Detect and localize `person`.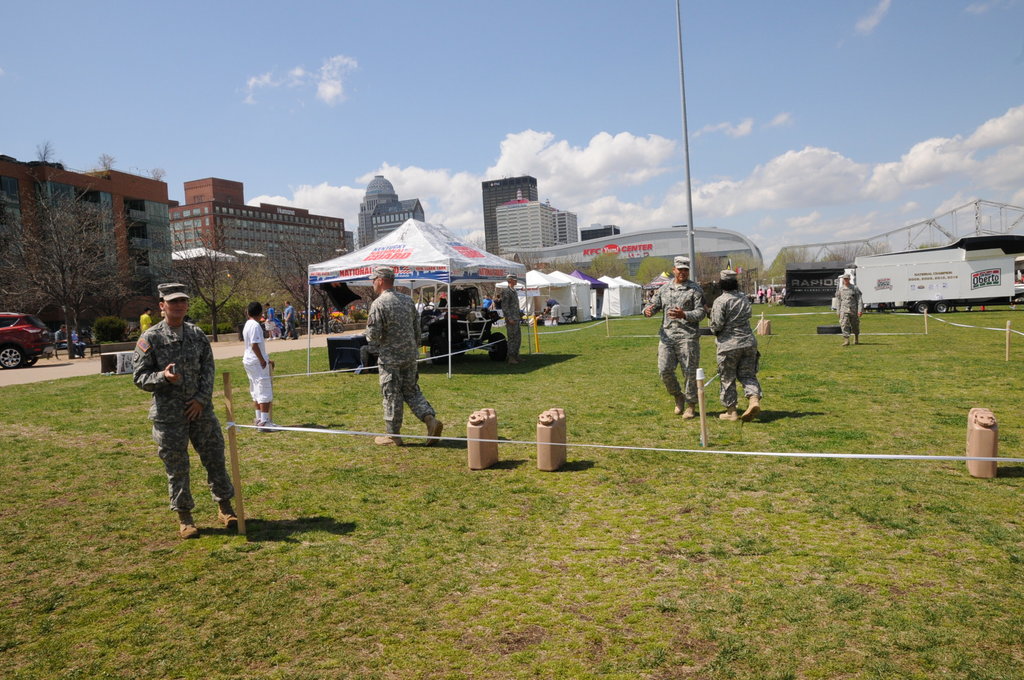
Localized at locate(264, 301, 273, 340).
